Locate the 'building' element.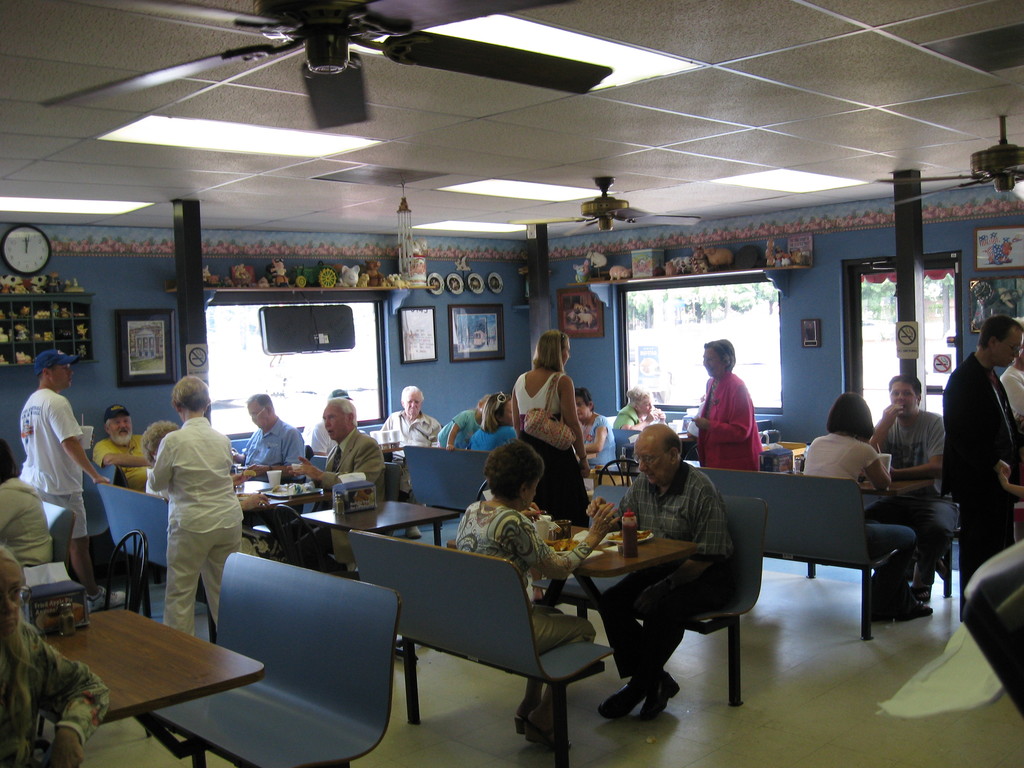
Element bbox: box(0, 0, 1023, 767).
